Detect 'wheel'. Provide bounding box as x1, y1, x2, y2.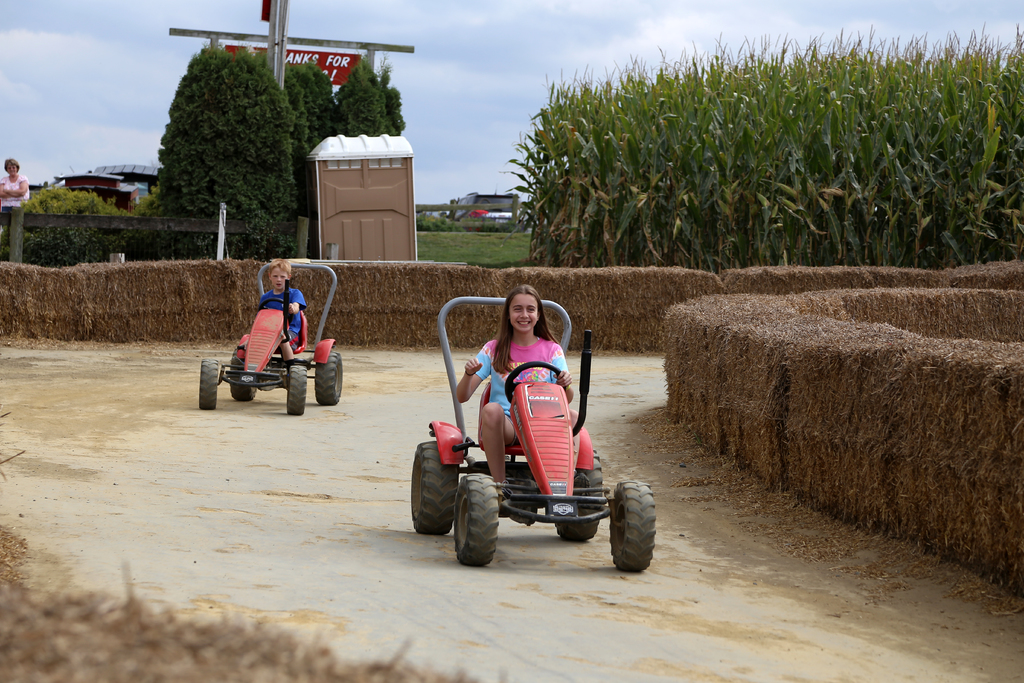
611, 482, 655, 573.
